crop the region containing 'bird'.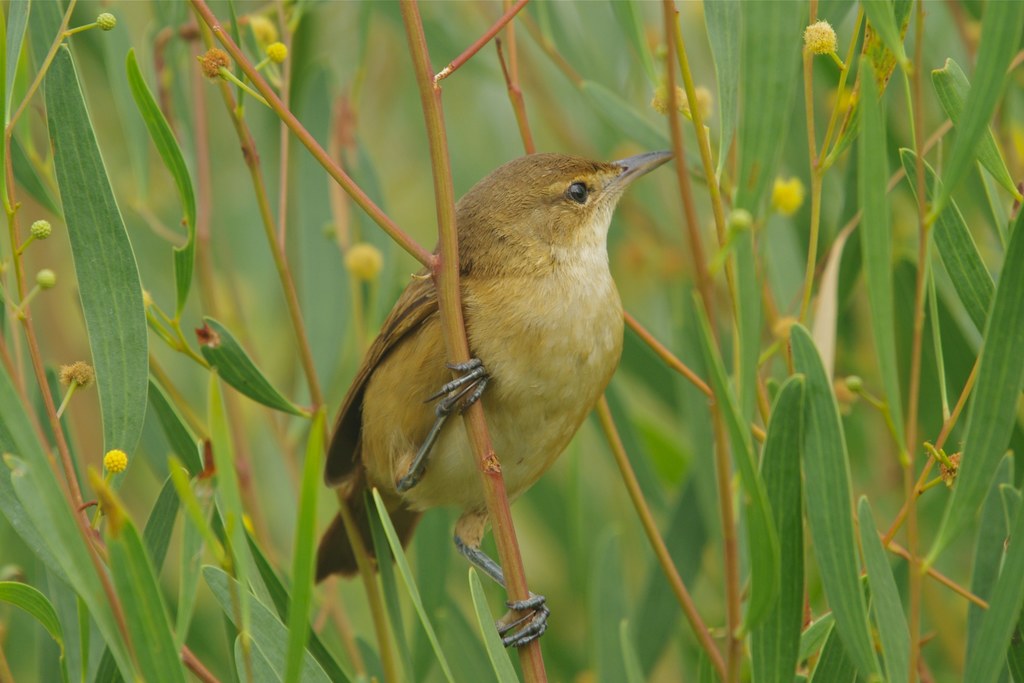
Crop region: select_region(312, 152, 677, 652).
